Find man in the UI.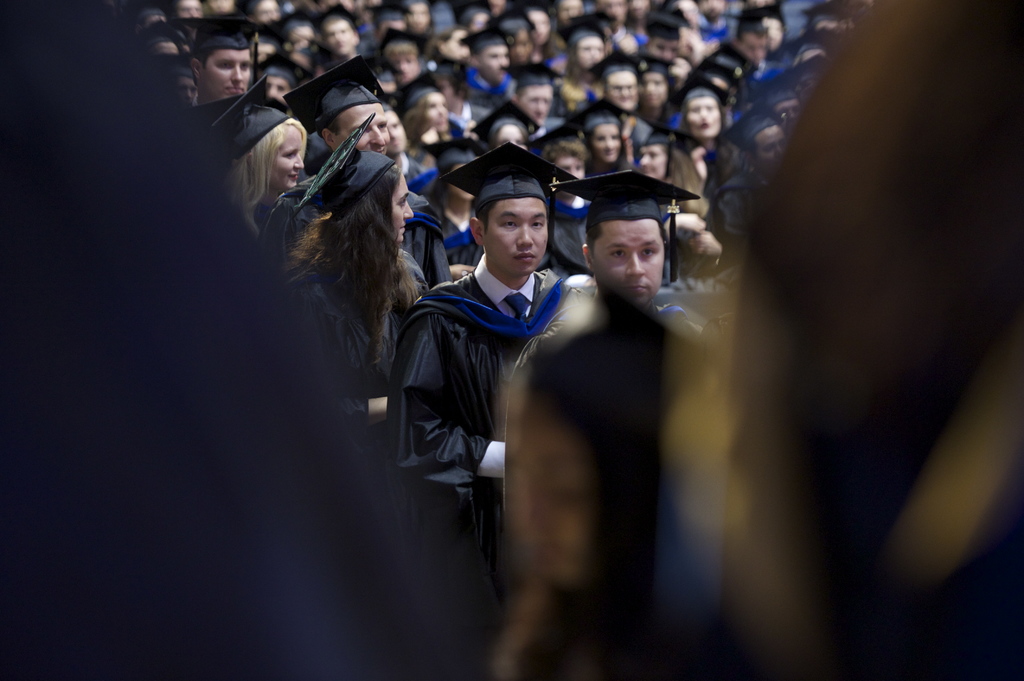
UI element at (641,15,680,86).
